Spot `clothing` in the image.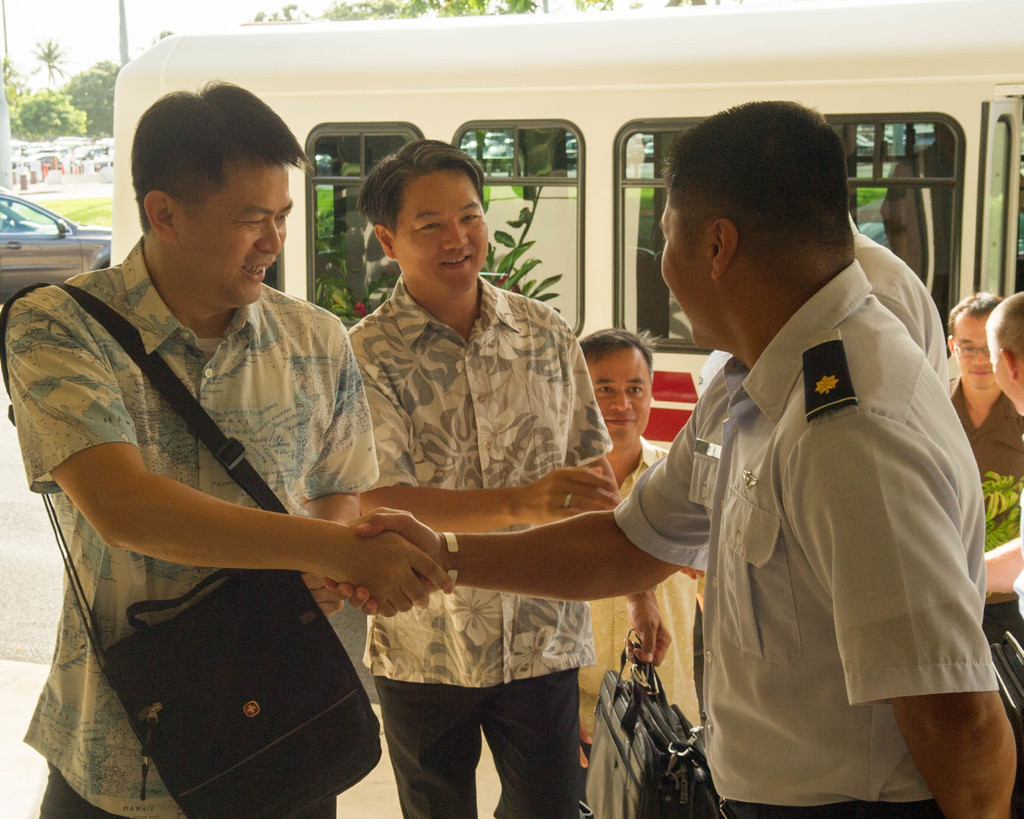
`clothing` found at Rect(950, 373, 1023, 526).
